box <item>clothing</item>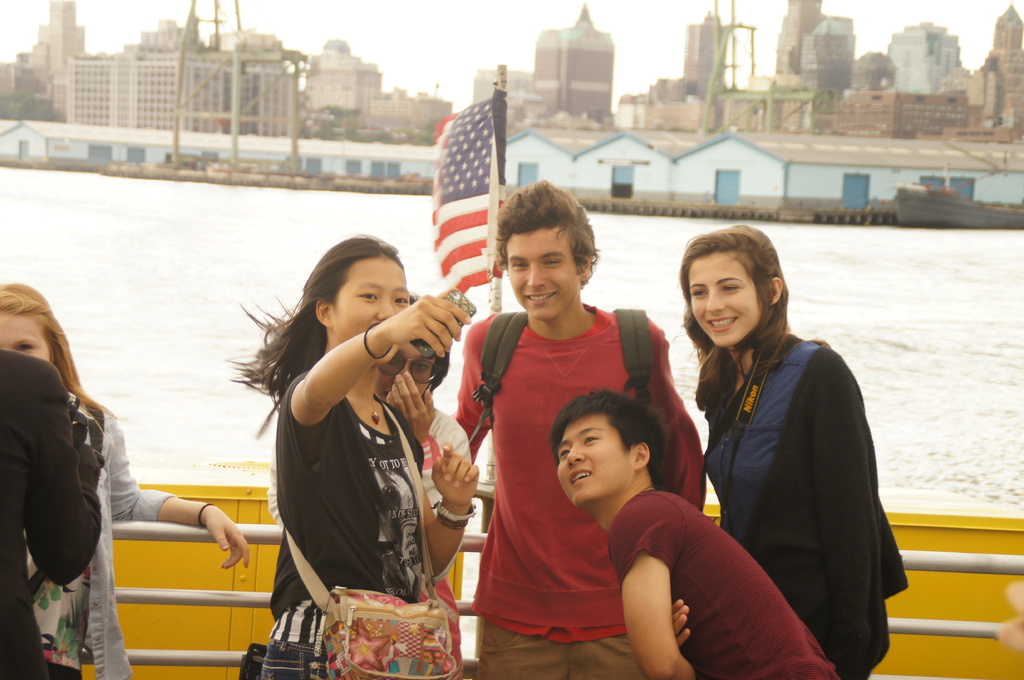
BBox(706, 340, 909, 679)
